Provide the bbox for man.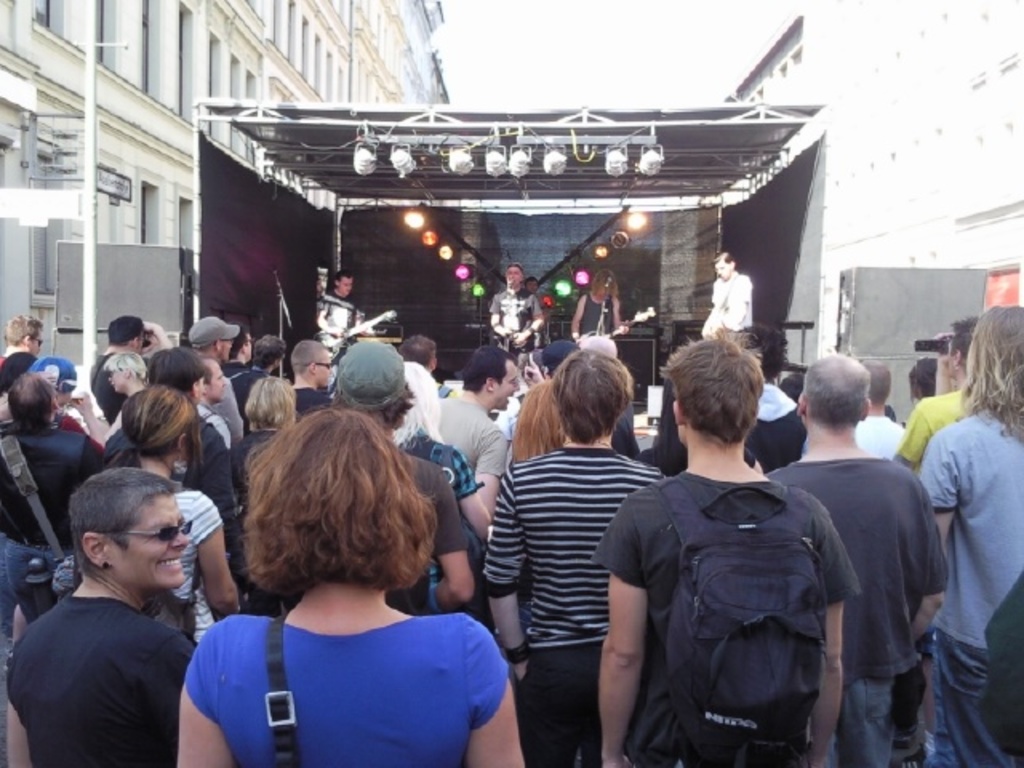
[488, 259, 546, 350].
